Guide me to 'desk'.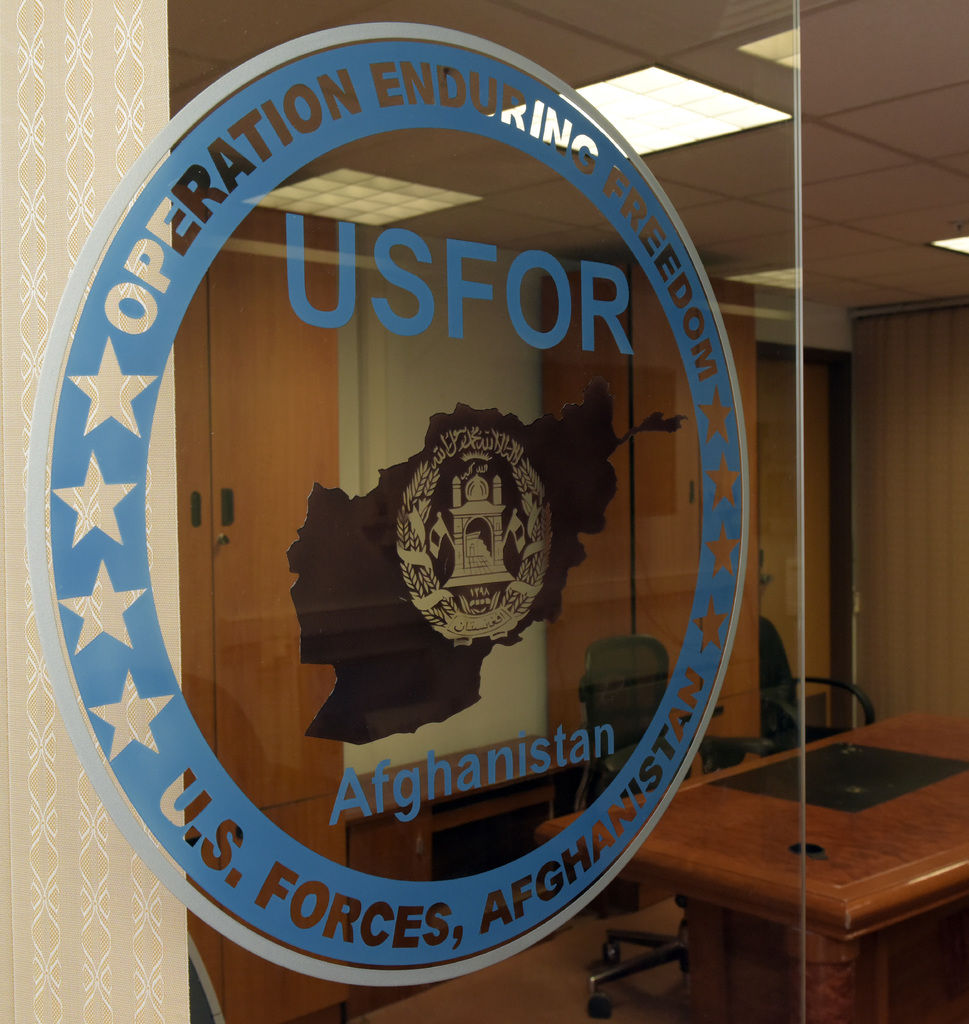
Guidance: region(590, 679, 962, 1020).
